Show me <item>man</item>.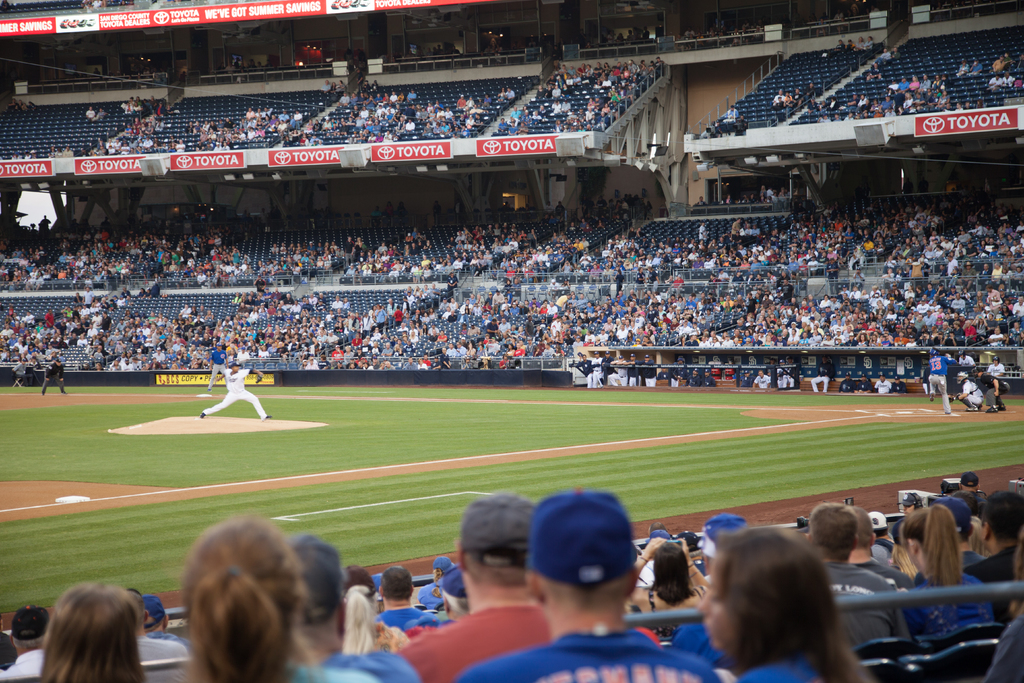
<item>man</item> is here: 0/605/54/677.
